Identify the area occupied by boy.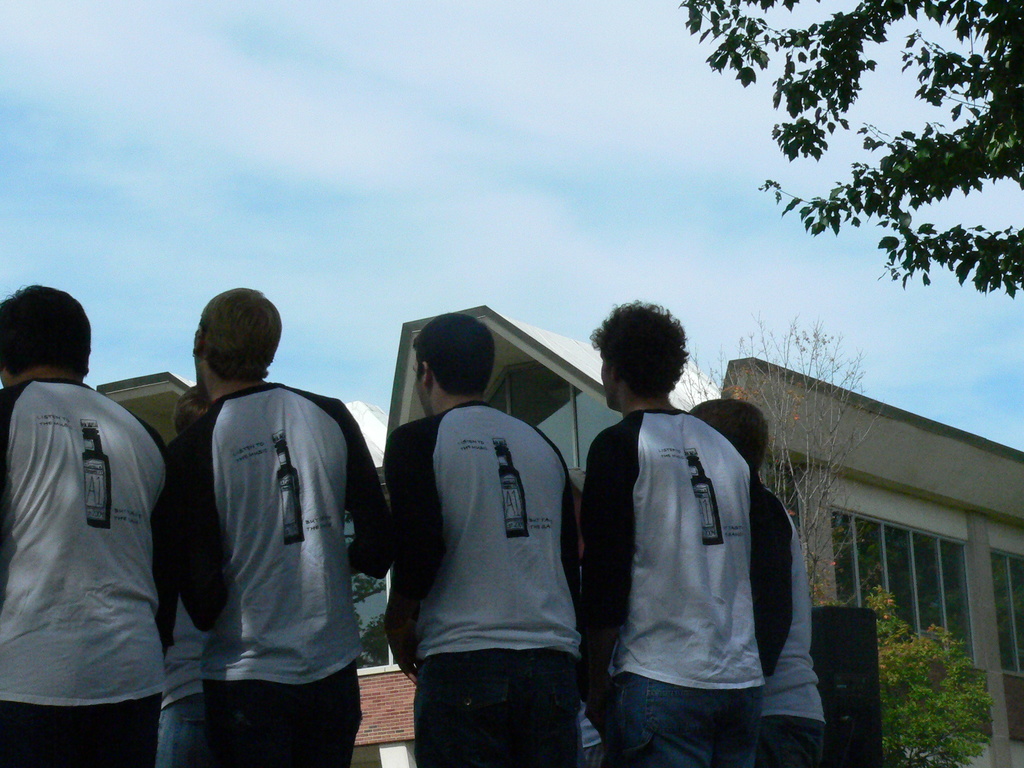
Area: box=[156, 384, 208, 767].
